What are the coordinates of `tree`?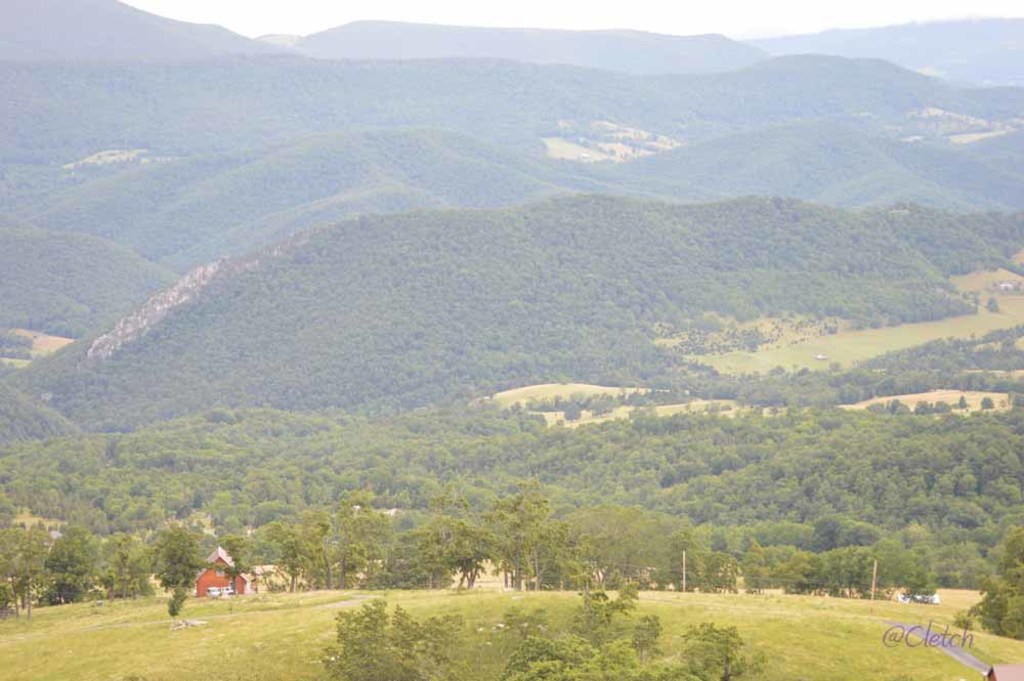
pyautogui.locateOnScreen(587, 608, 694, 680).
